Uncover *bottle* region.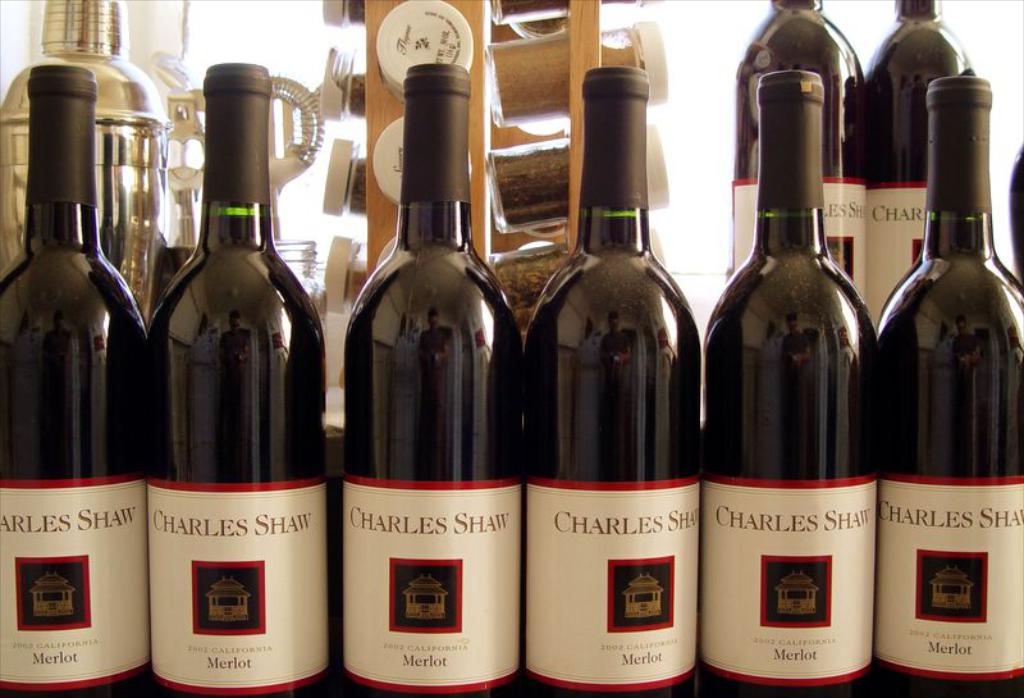
Uncovered: region(881, 76, 1023, 697).
